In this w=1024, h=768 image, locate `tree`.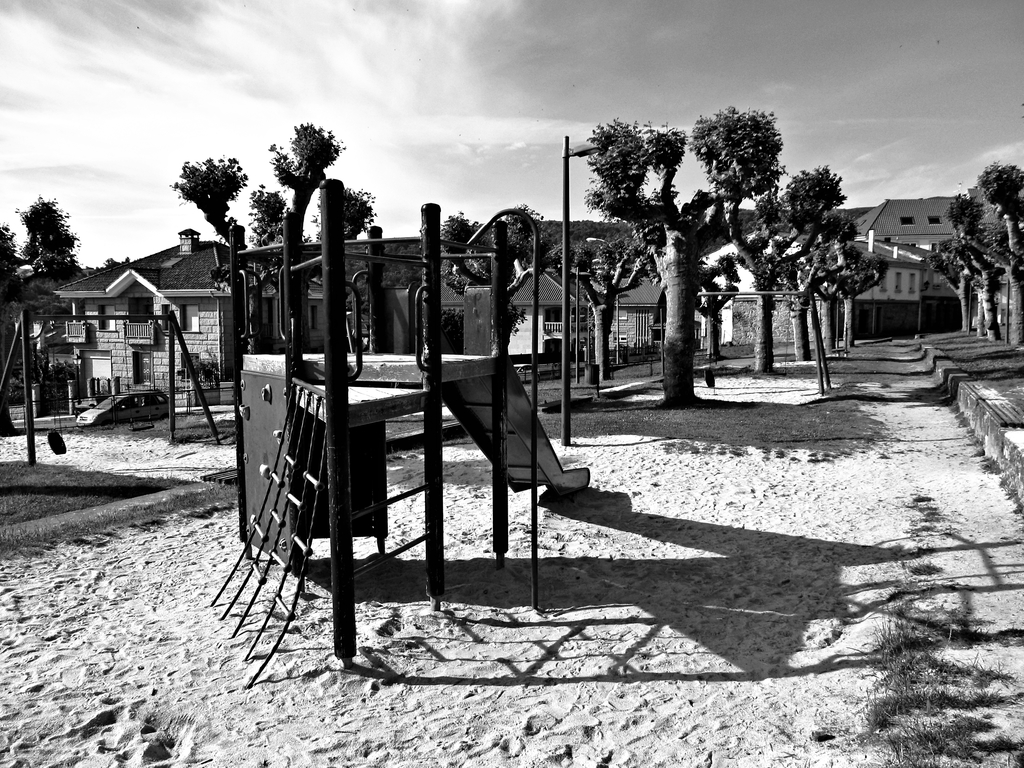
Bounding box: x1=168 y1=120 x2=351 y2=352.
